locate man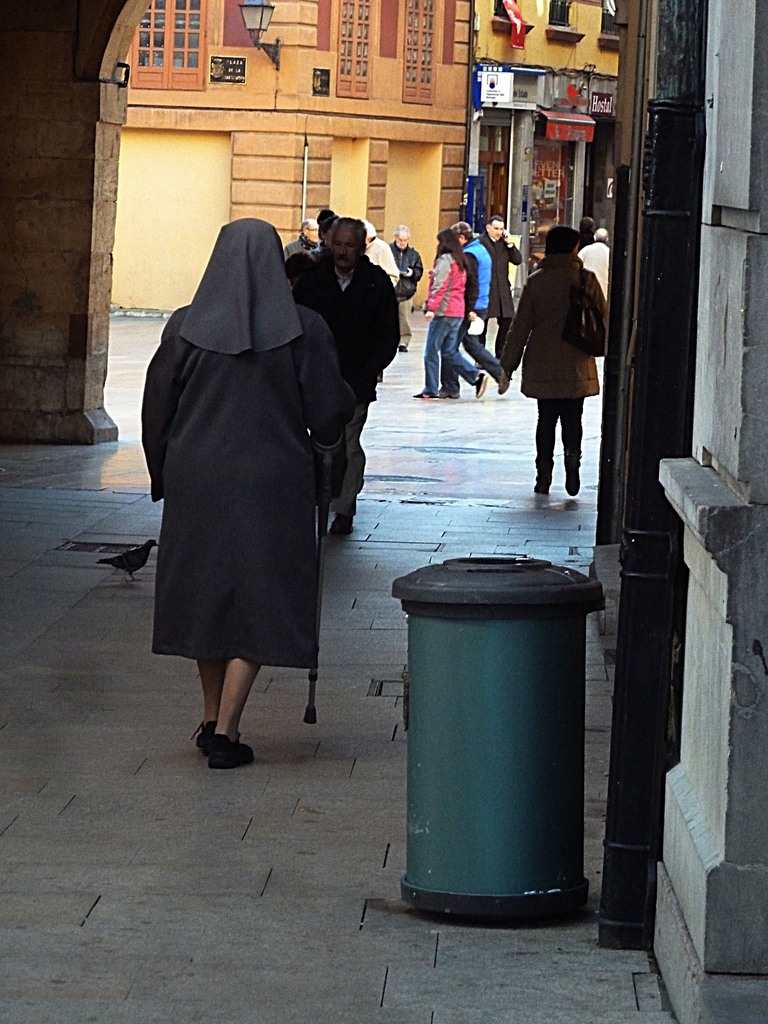
{"x1": 474, "y1": 217, "x2": 522, "y2": 357}
